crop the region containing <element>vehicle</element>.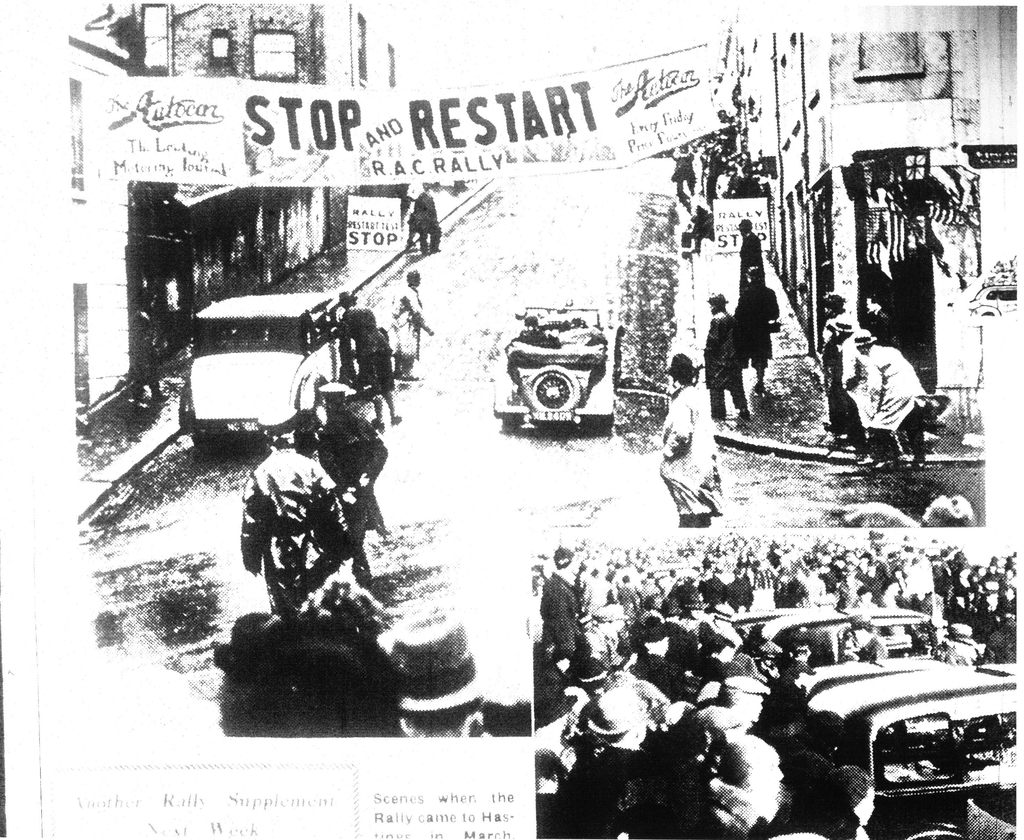
Crop region: select_region(785, 657, 1017, 839).
